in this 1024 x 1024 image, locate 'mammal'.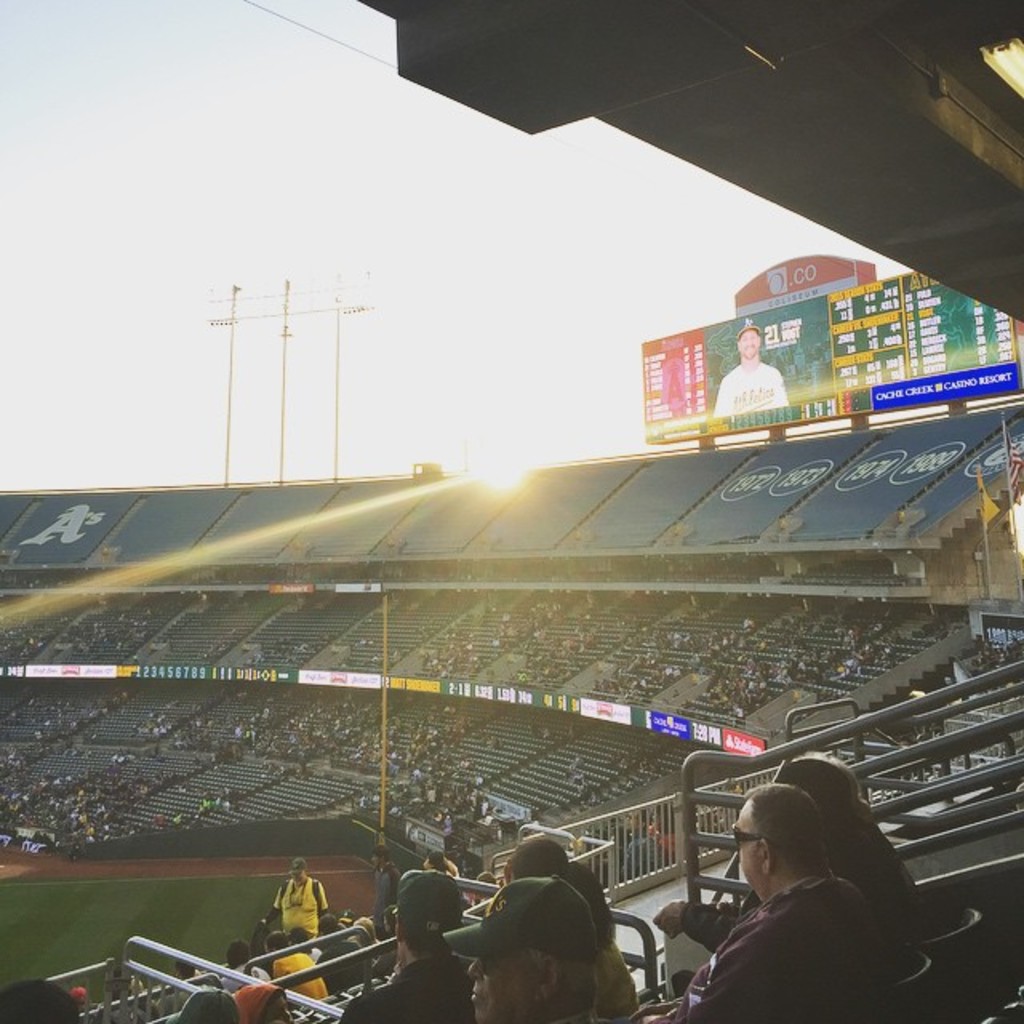
Bounding box: {"left": 269, "top": 934, "right": 333, "bottom": 1008}.
